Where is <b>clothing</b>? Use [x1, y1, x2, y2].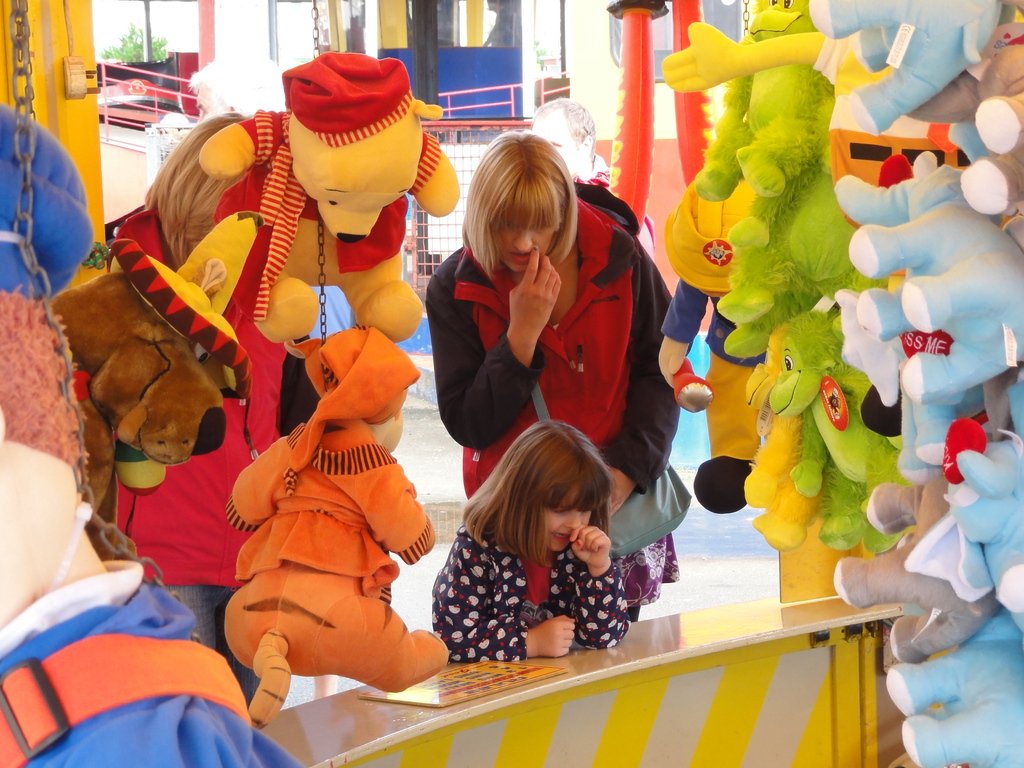
[428, 180, 680, 607].
